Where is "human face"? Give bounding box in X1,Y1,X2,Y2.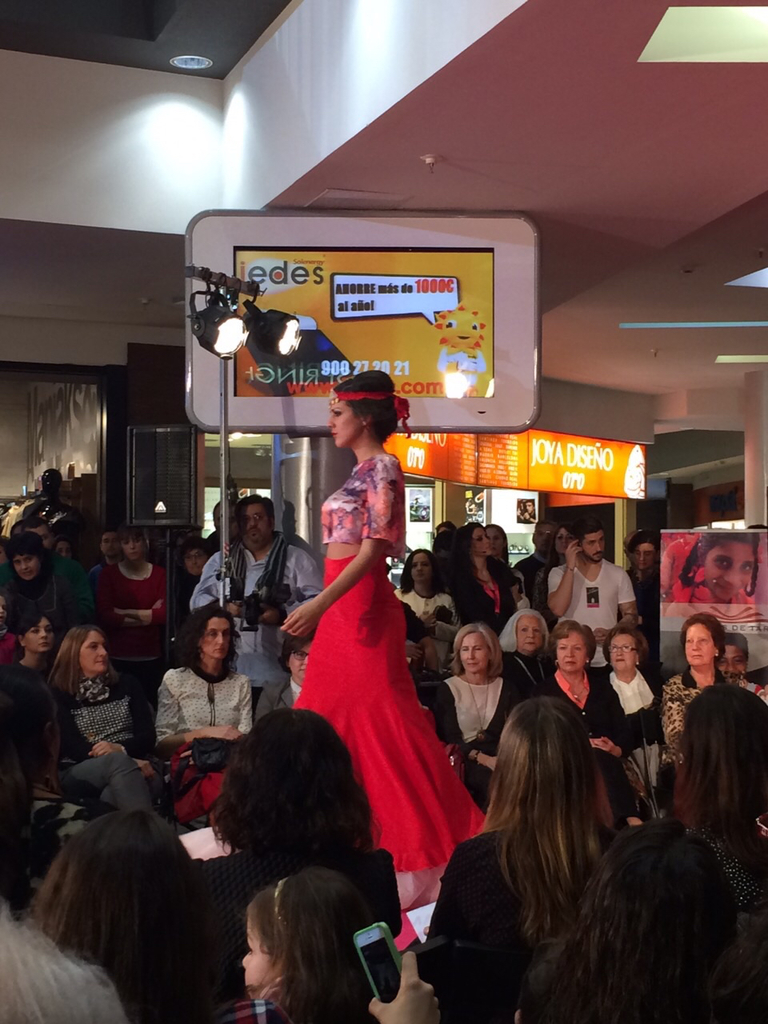
238,503,270,547.
